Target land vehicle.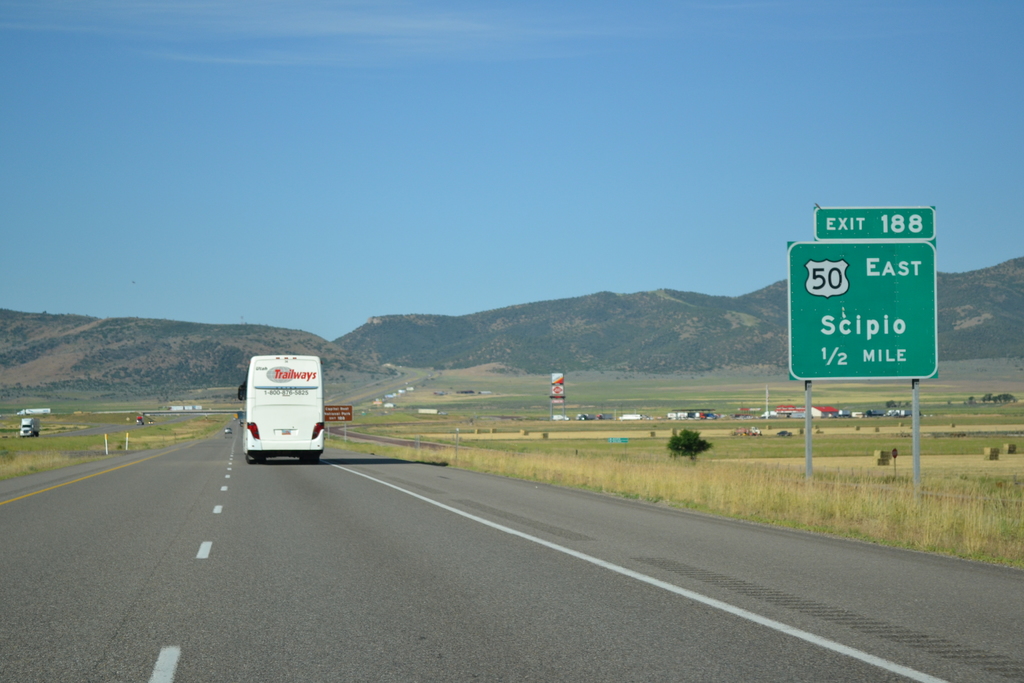
Target region: 551/413/570/422.
